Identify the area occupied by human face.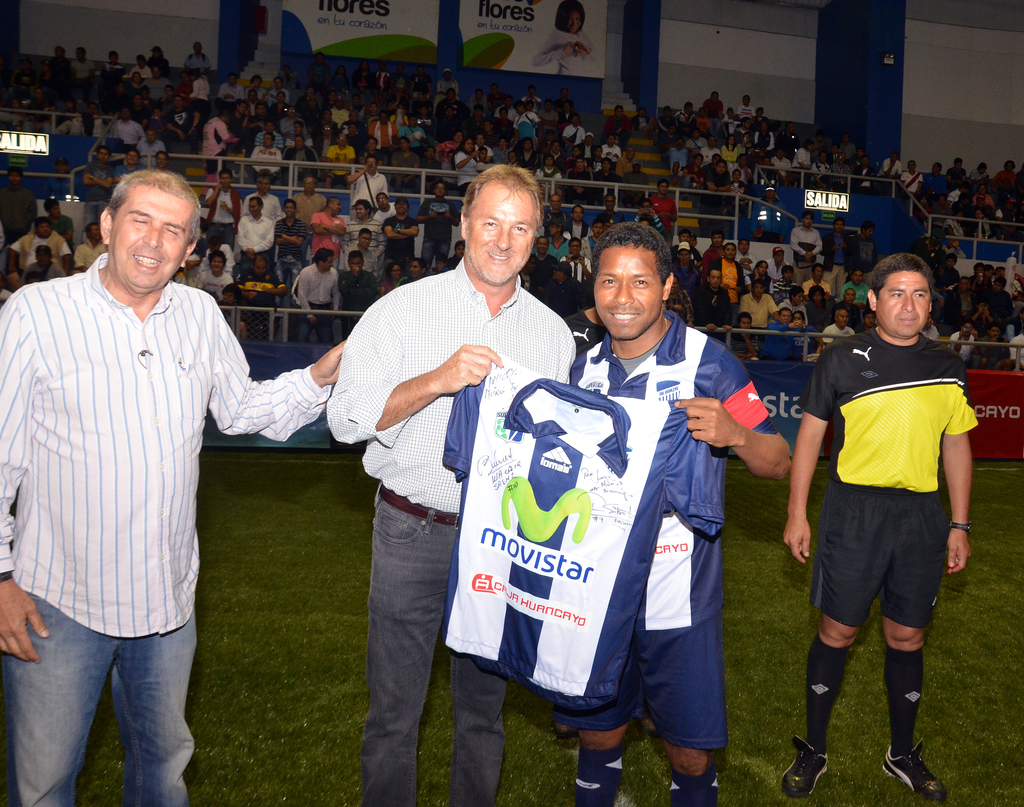
Area: <box>537,239,548,251</box>.
